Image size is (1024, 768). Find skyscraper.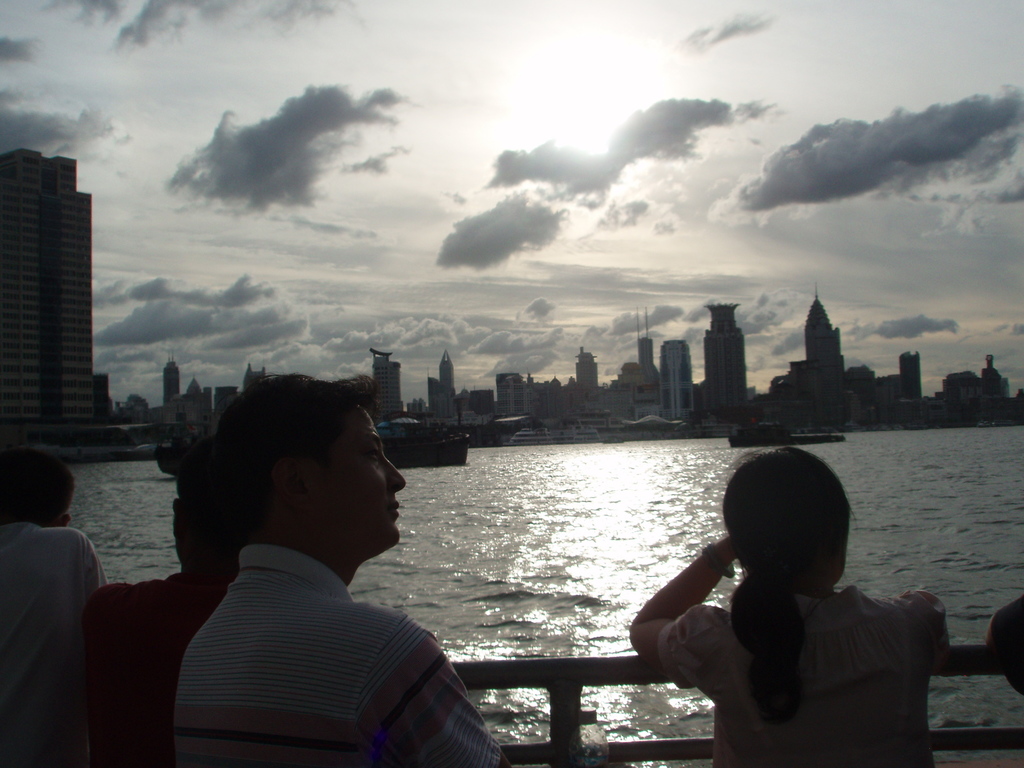
{"left": 634, "top": 332, "right": 663, "bottom": 376}.
